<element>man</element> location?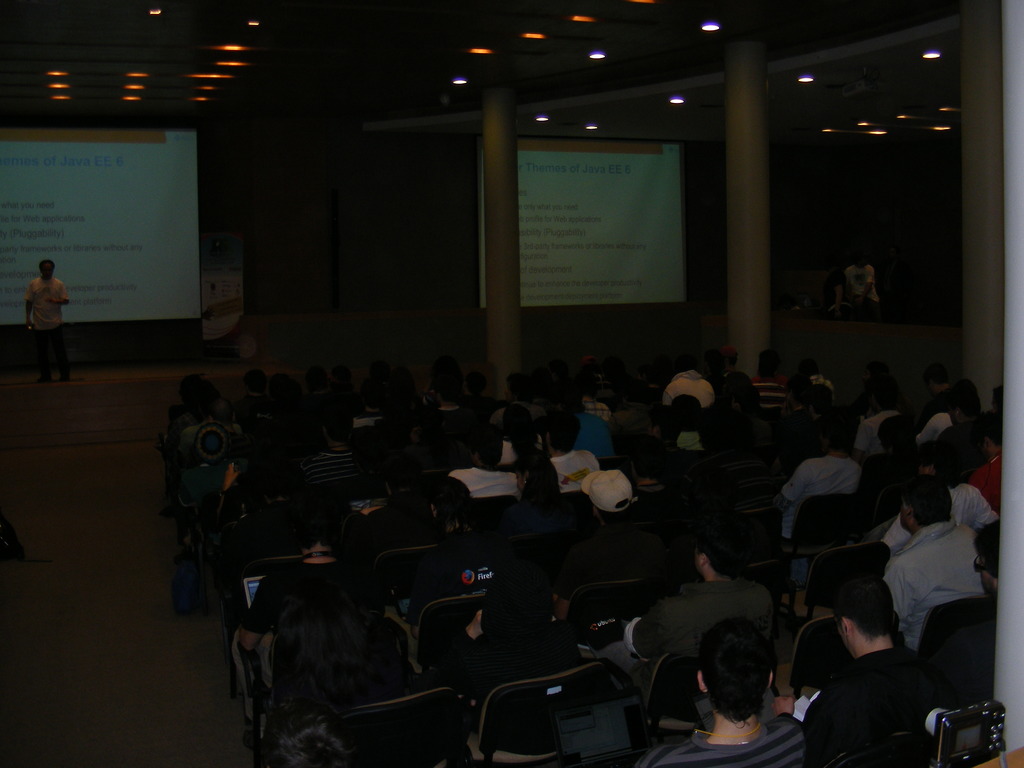
{"left": 637, "top": 638, "right": 808, "bottom": 767}
